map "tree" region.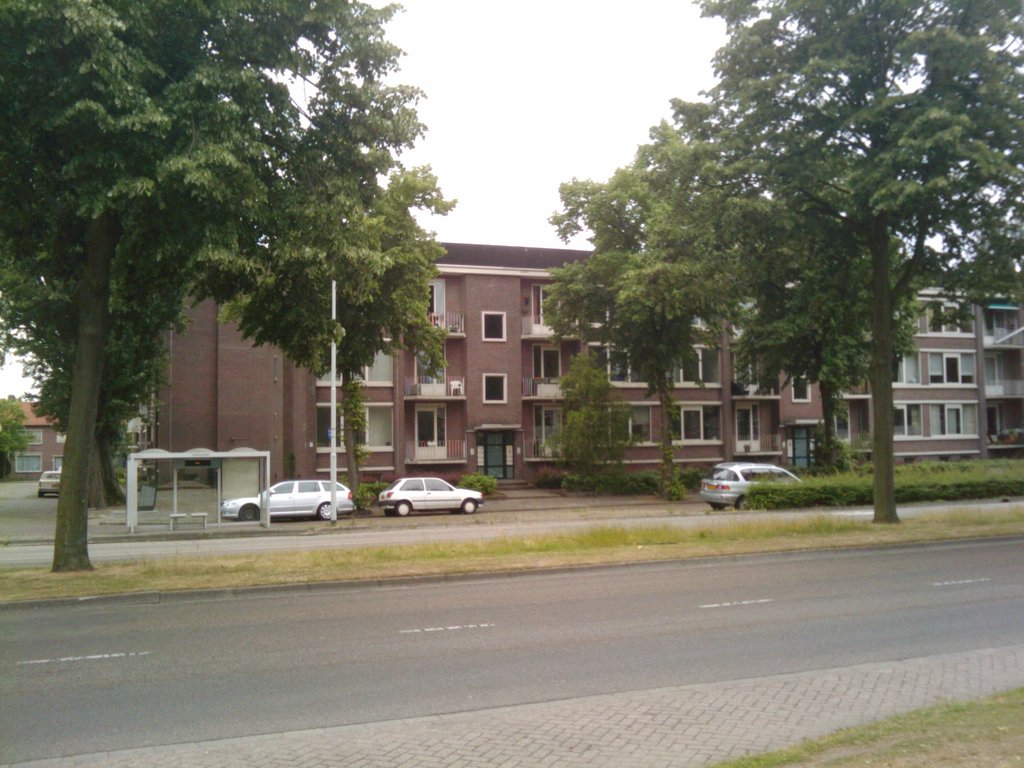
Mapped to locate(32, 23, 453, 528).
